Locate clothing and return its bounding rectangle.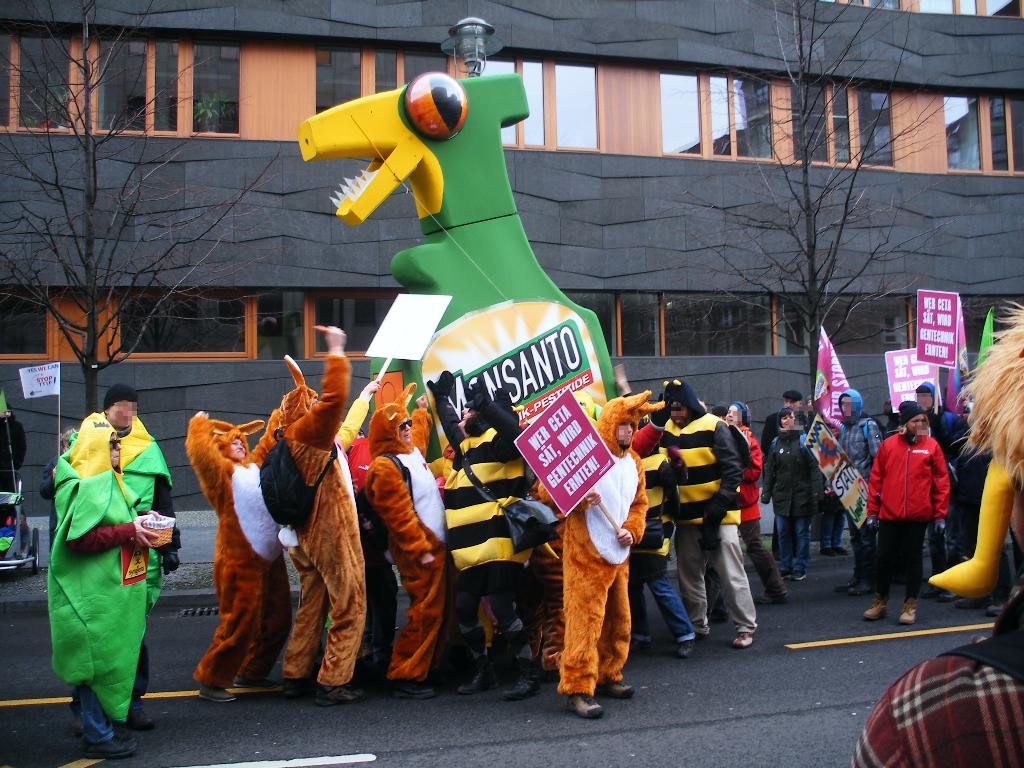
detection(662, 389, 750, 633).
